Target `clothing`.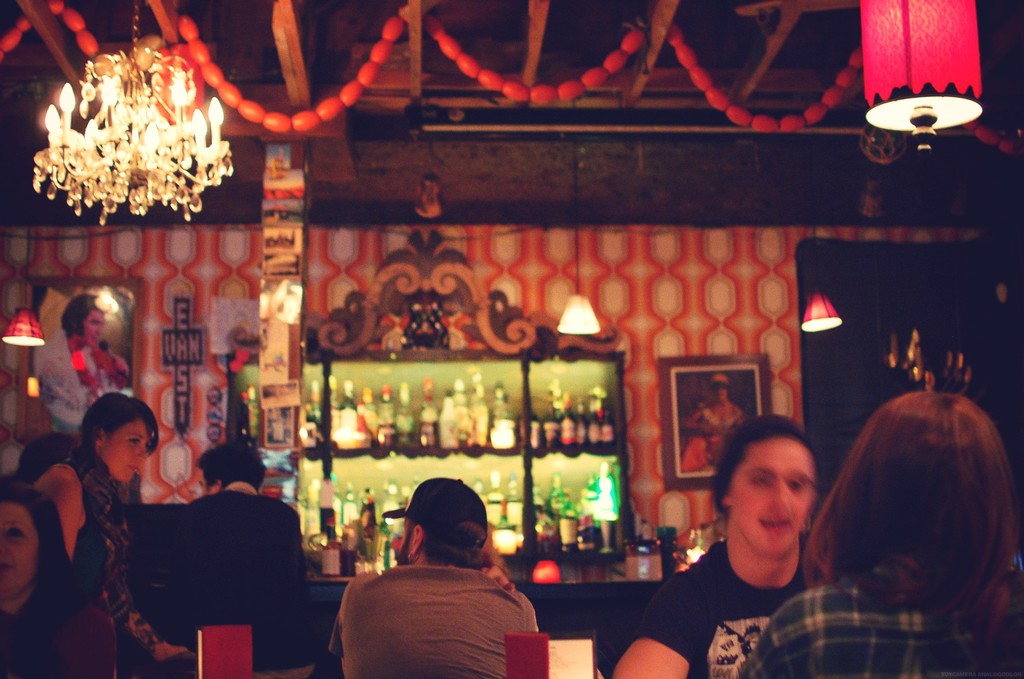
Target region: x1=687, y1=392, x2=732, y2=477.
